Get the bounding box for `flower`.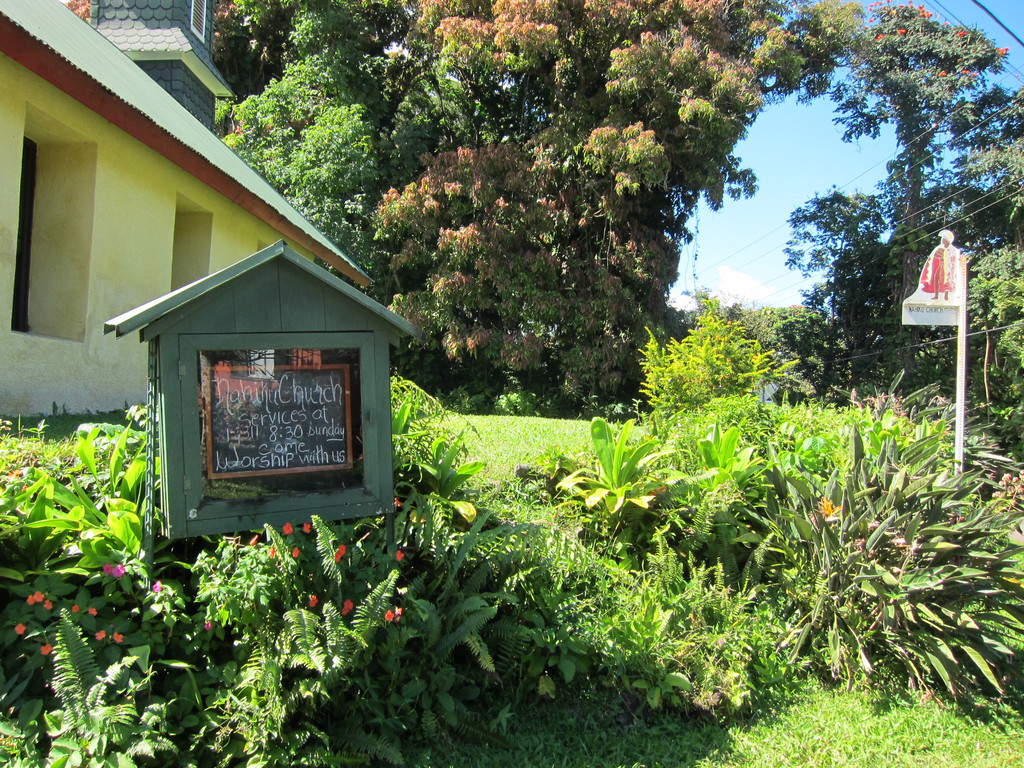
[72, 602, 82, 614].
